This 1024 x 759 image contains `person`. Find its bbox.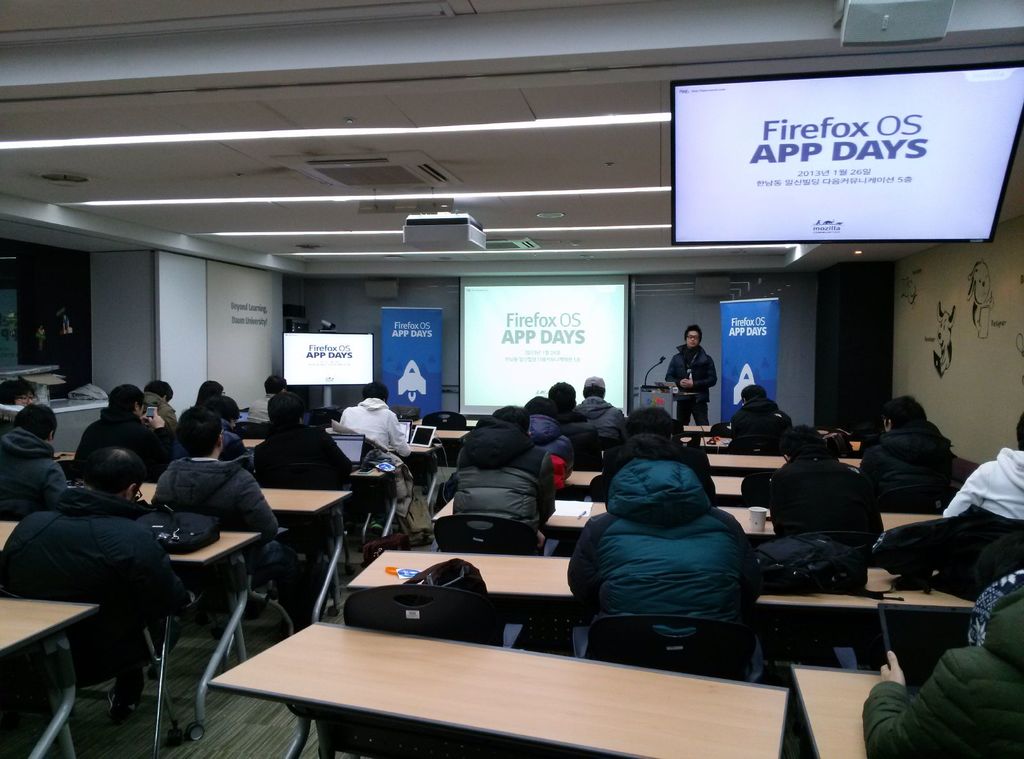
box=[0, 404, 65, 525].
